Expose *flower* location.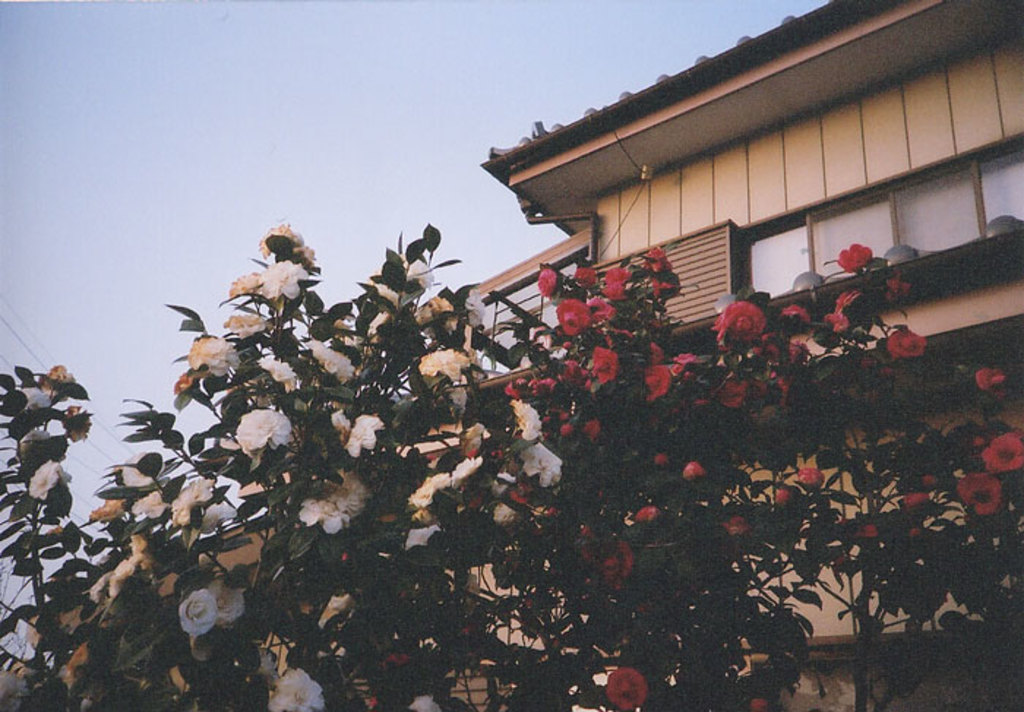
Exposed at l=711, t=301, r=767, b=336.
